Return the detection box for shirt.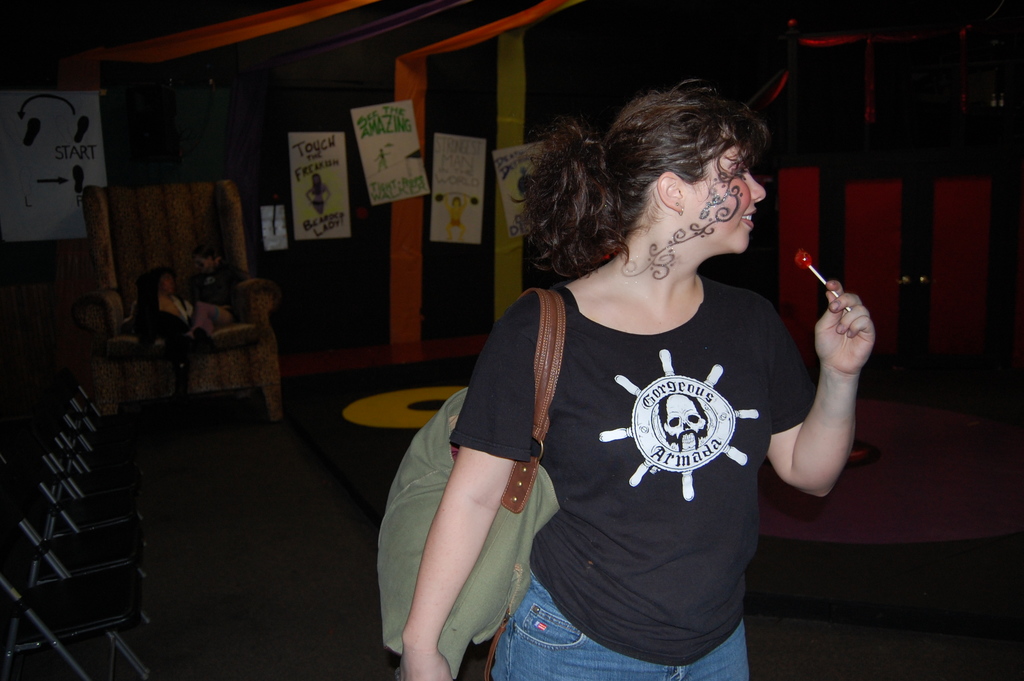
{"x1": 397, "y1": 245, "x2": 833, "y2": 618}.
